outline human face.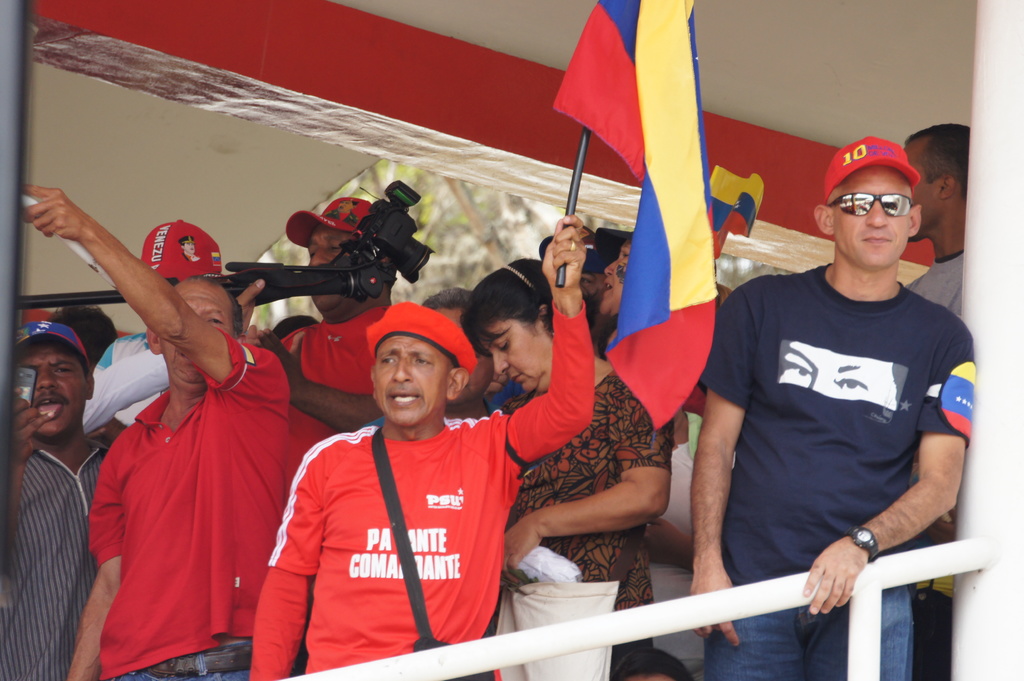
Outline: rect(372, 333, 449, 425).
